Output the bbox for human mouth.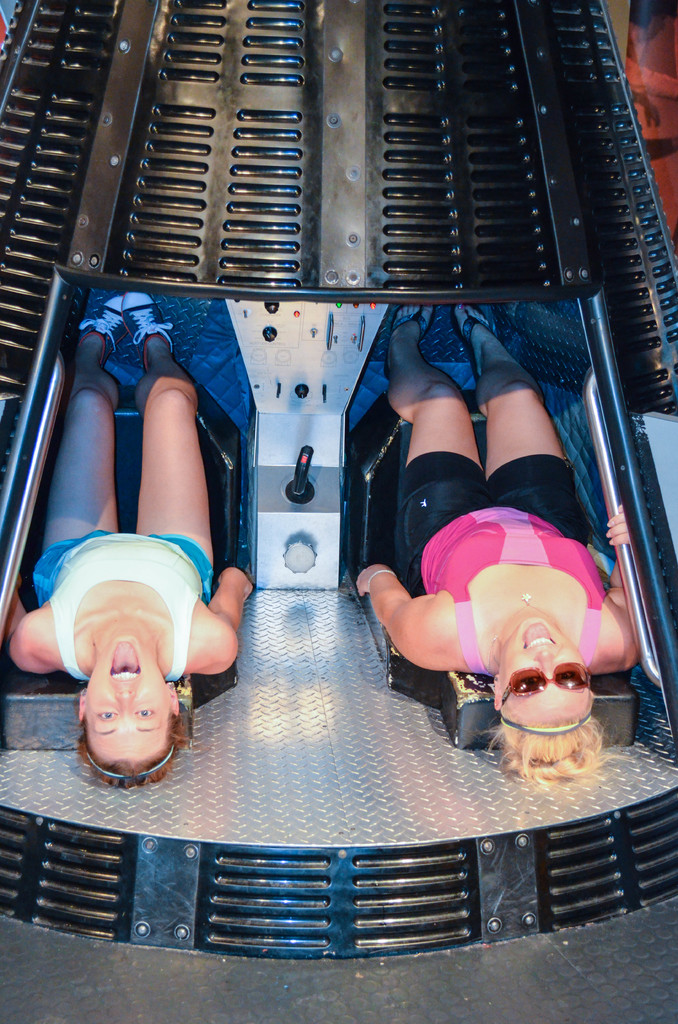
detection(103, 627, 145, 683).
